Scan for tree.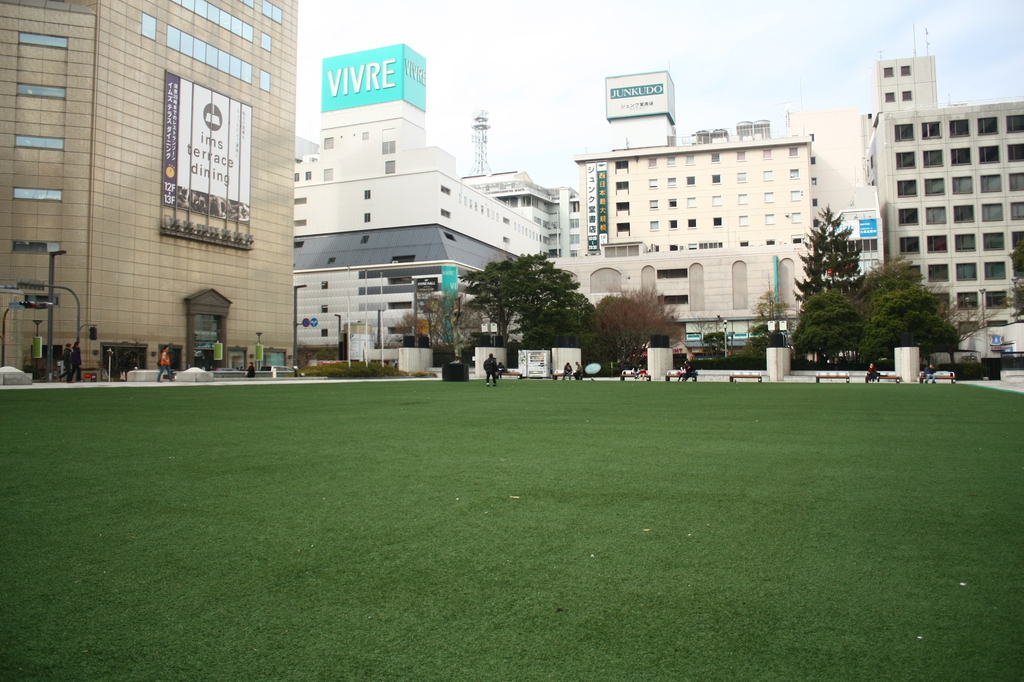
Scan result: 394 291 482 364.
